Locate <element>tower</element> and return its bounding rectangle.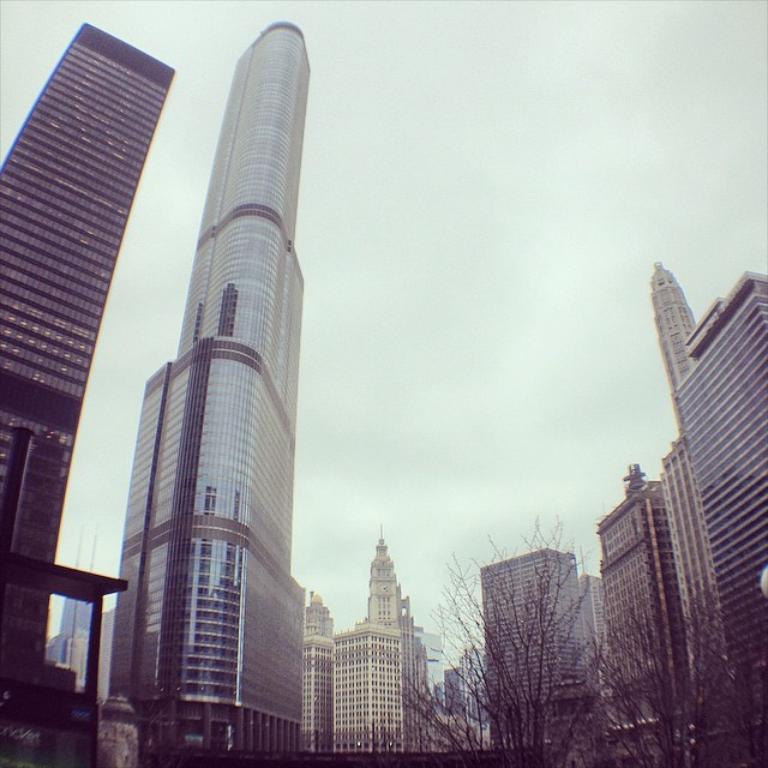
[x1=594, y1=462, x2=695, y2=764].
